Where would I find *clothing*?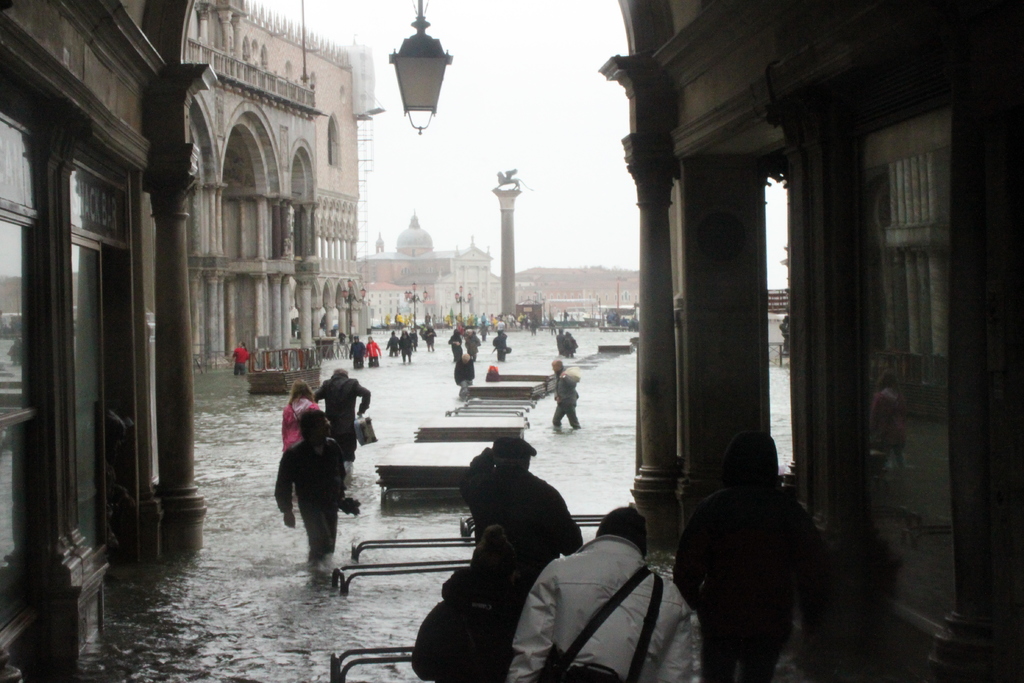
At (x1=675, y1=483, x2=820, y2=682).
